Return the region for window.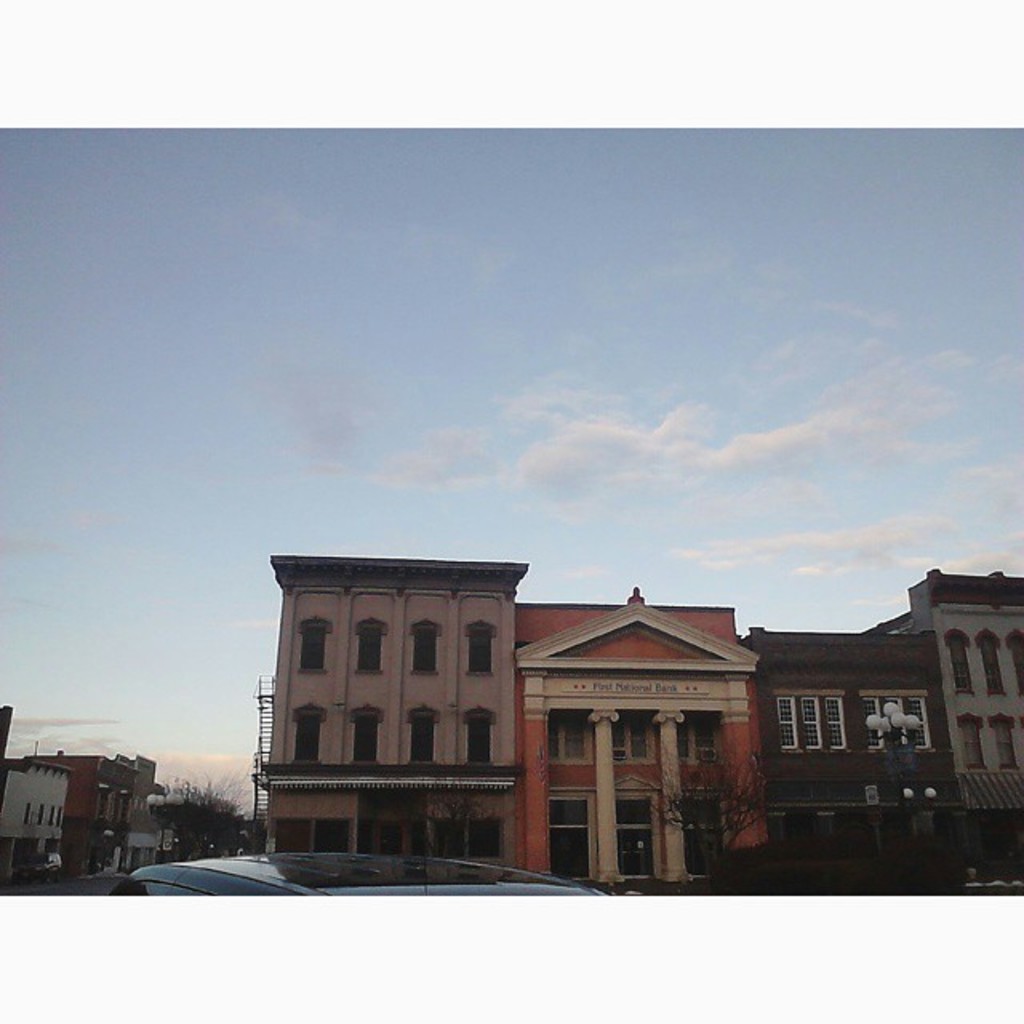
950,630,973,694.
